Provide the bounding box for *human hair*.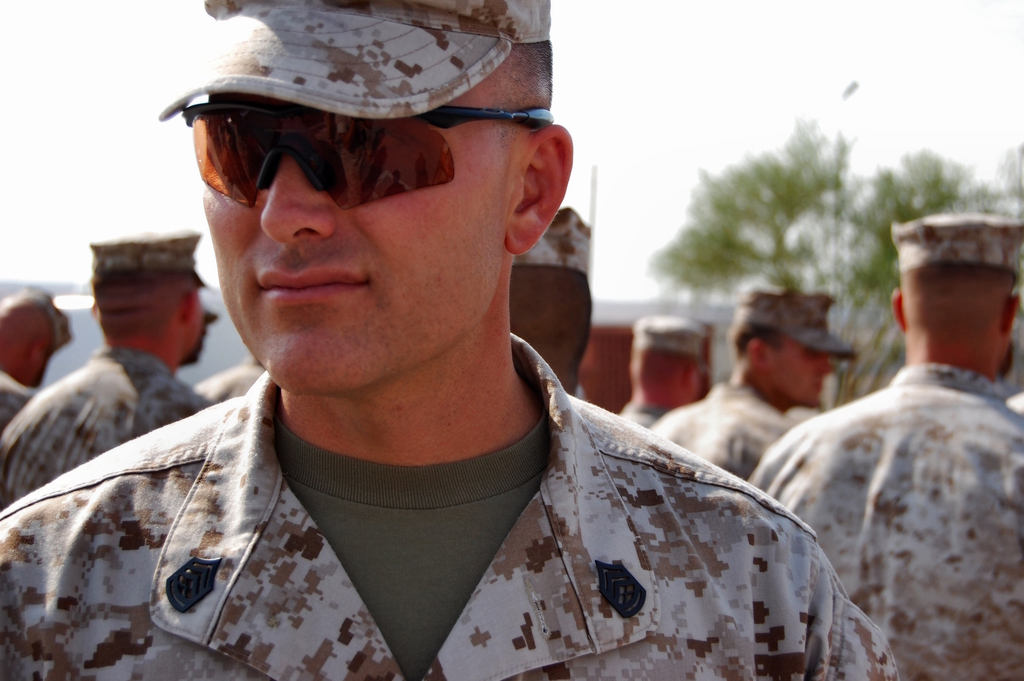
630/344/692/389.
